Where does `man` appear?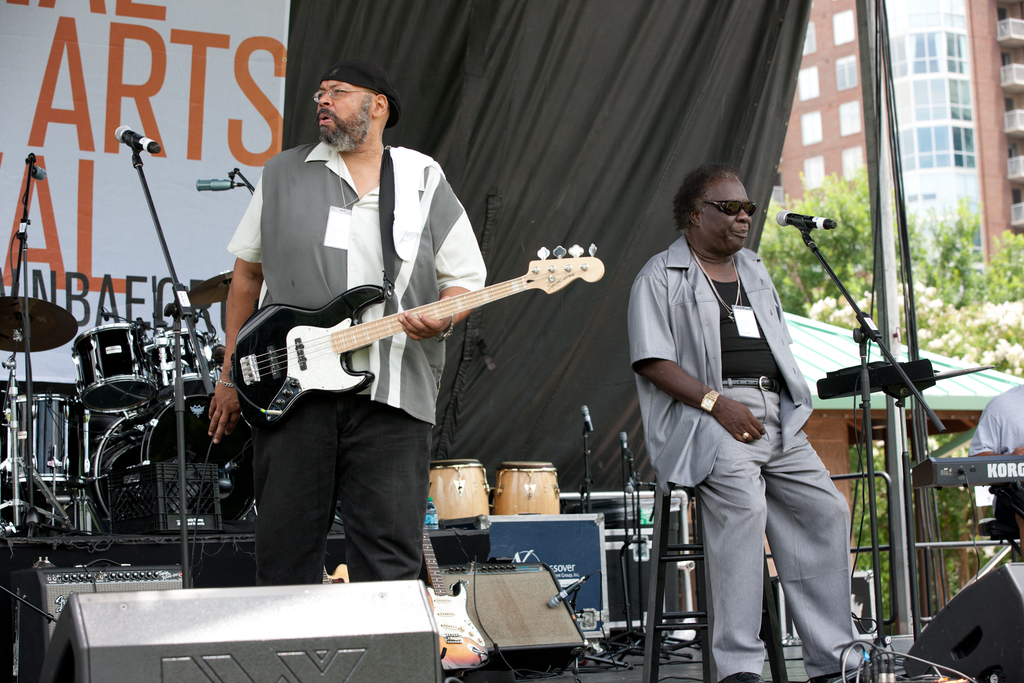
Appears at (204, 59, 486, 583).
